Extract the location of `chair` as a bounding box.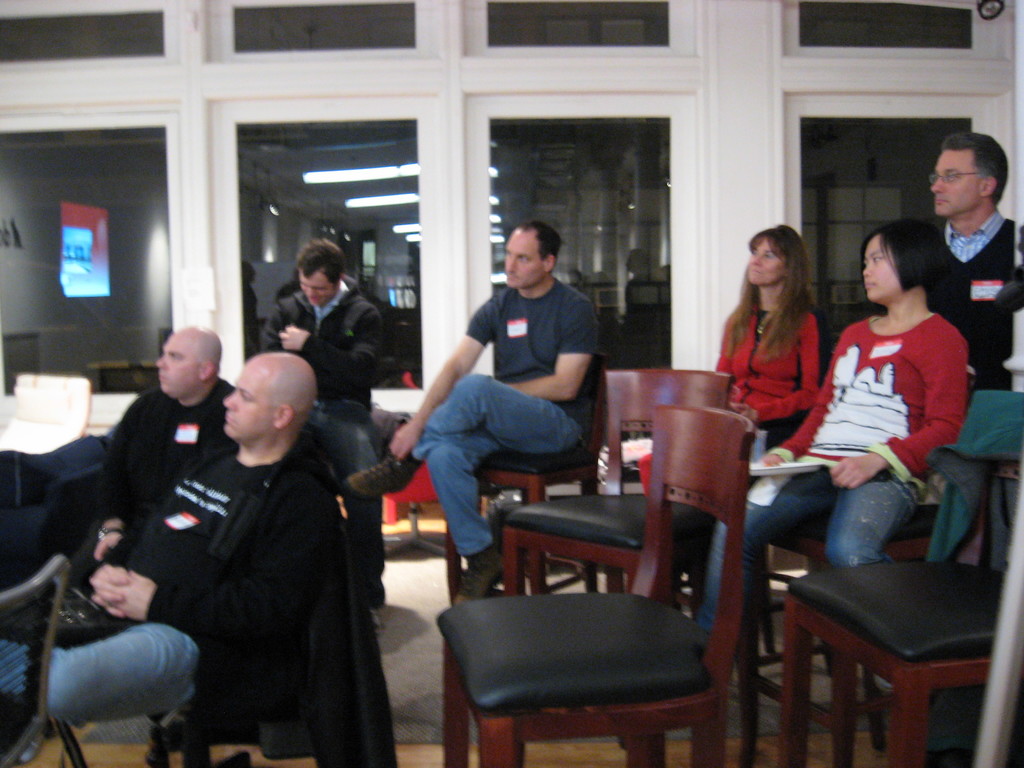
rect(737, 367, 977, 767).
